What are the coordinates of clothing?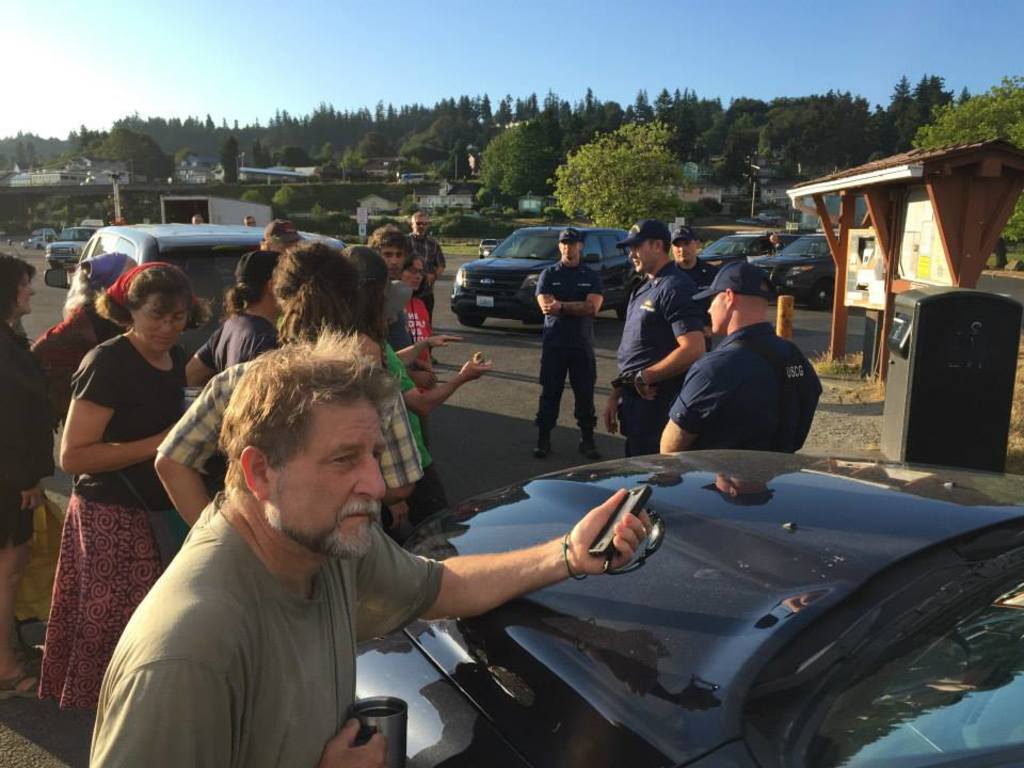
518, 268, 602, 437.
